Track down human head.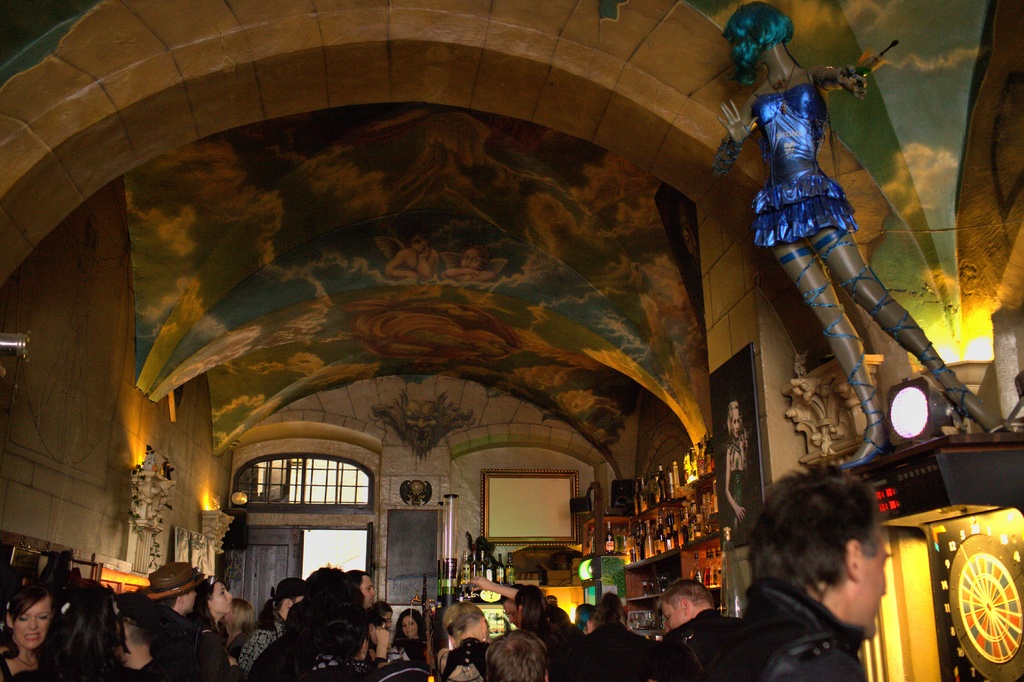
Tracked to (287,587,369,662).
